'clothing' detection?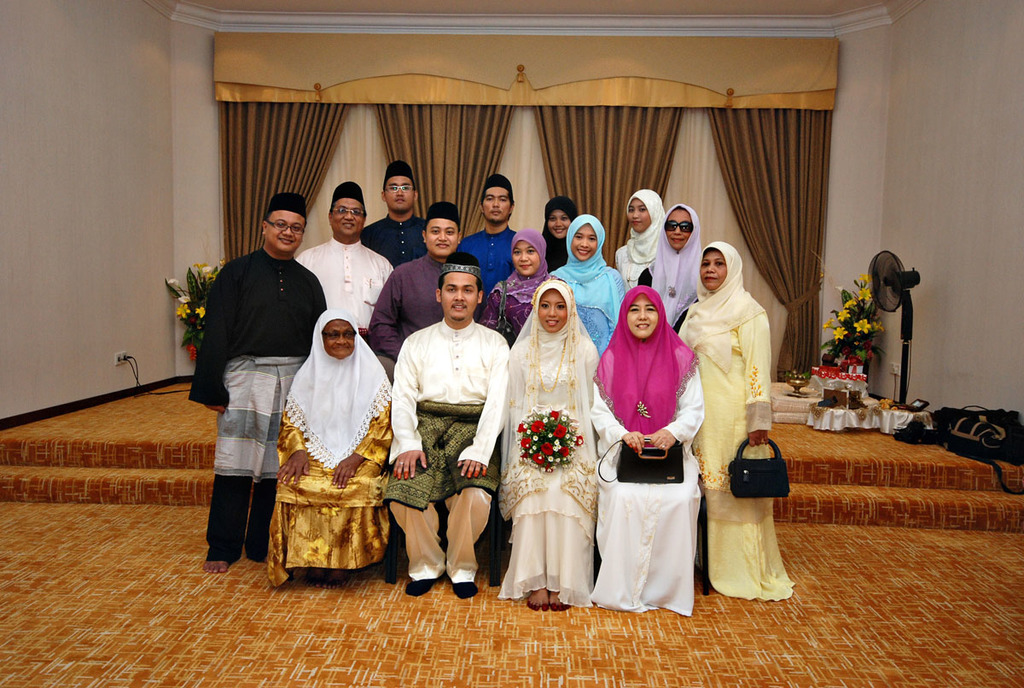
(left=654, top=204, right=709, bottom=315)
